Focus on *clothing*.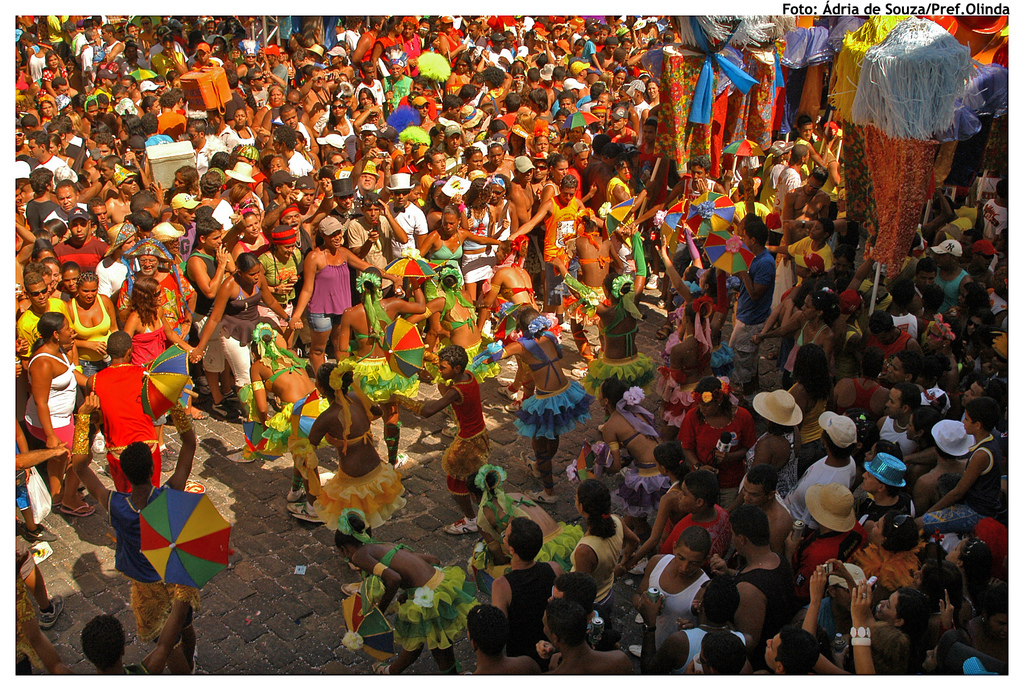
Focused at bbox=[502, 560, 552, 667].
